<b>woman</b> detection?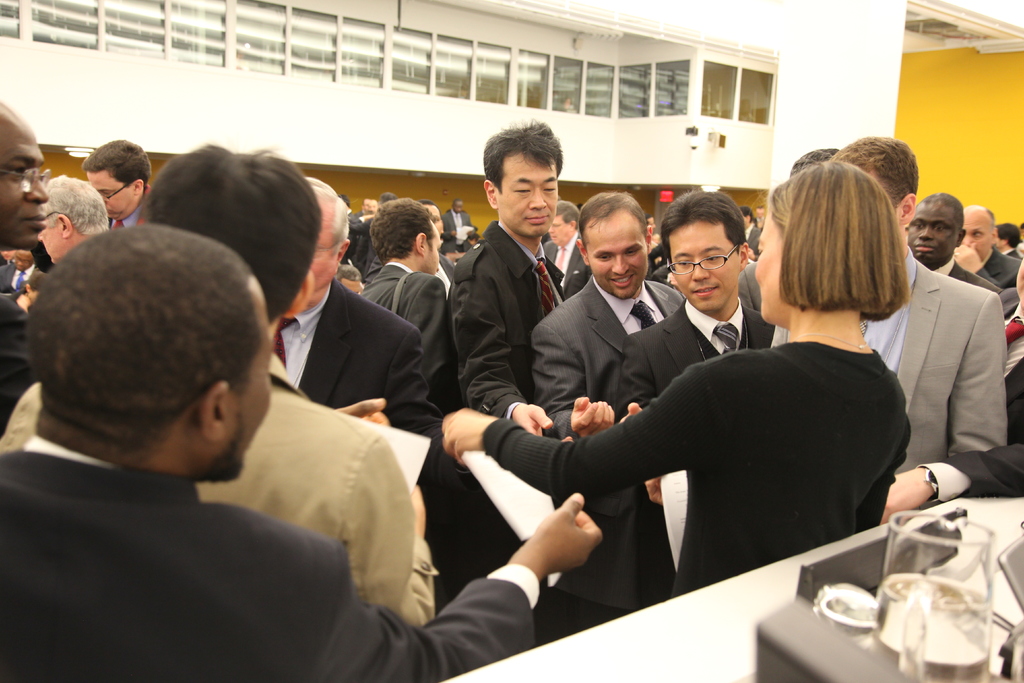
l=441, t=156, r=904, b=587
